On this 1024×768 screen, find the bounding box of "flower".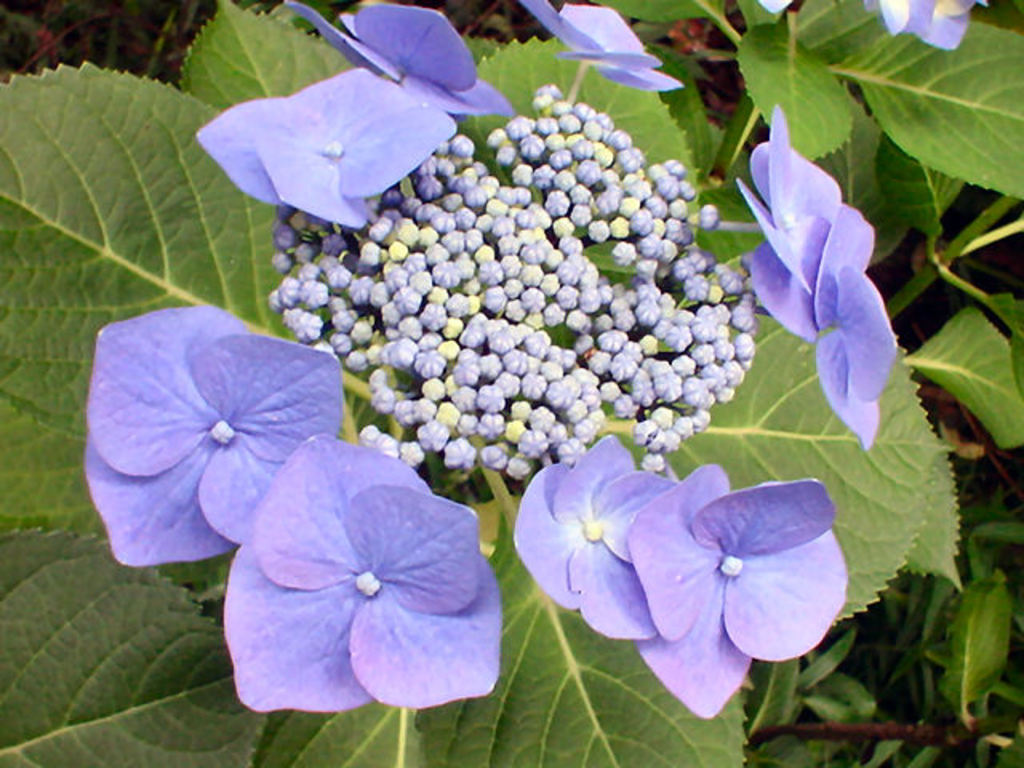
Bounding box: Rect(811, 198, 902, 451).
